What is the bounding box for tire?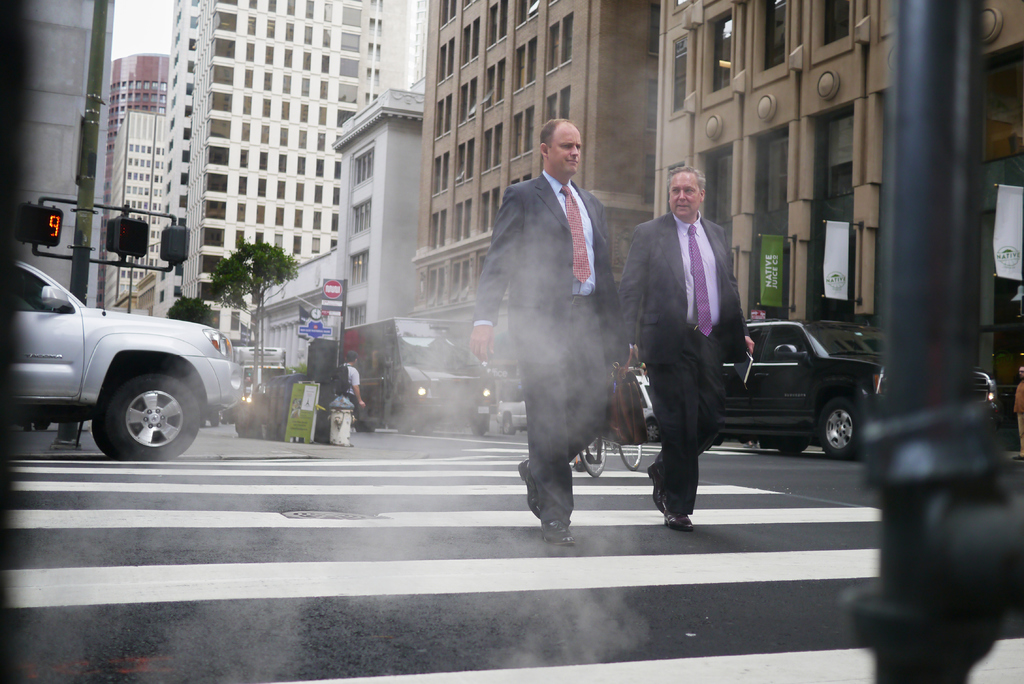
l=505, t=410, r=525, b=441.
